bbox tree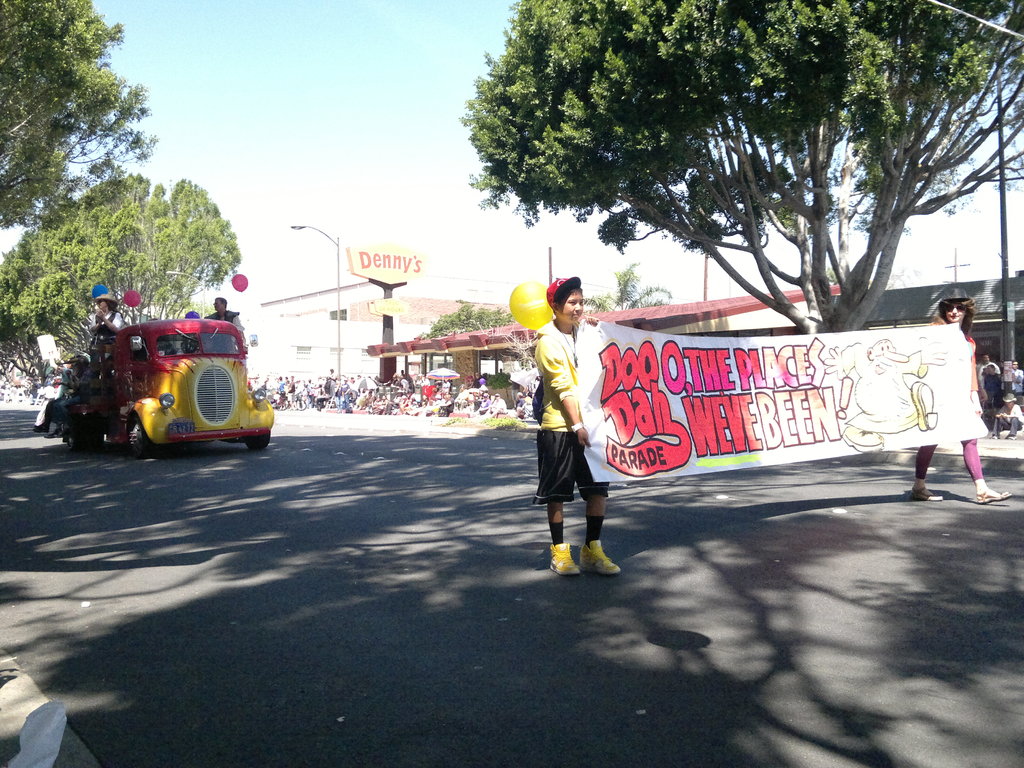
locate(426, 24, 1004, 335)
